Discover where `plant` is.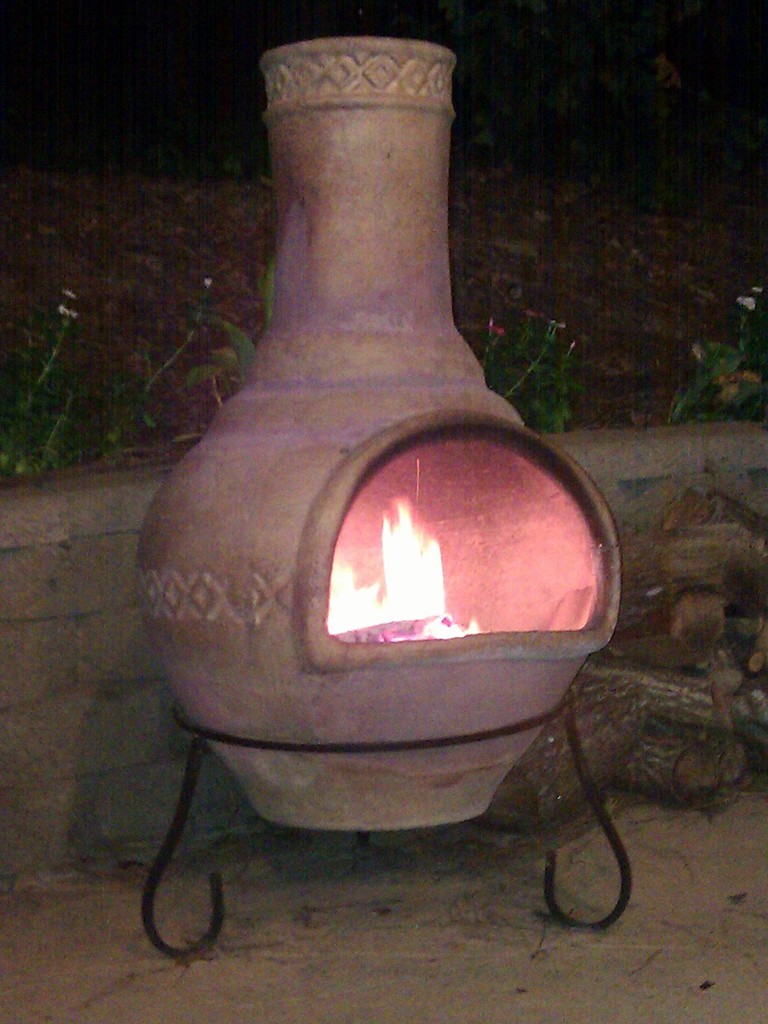
Discovered at {"left": 182, "top": 319, "right": 232, "bottom": 401}.
